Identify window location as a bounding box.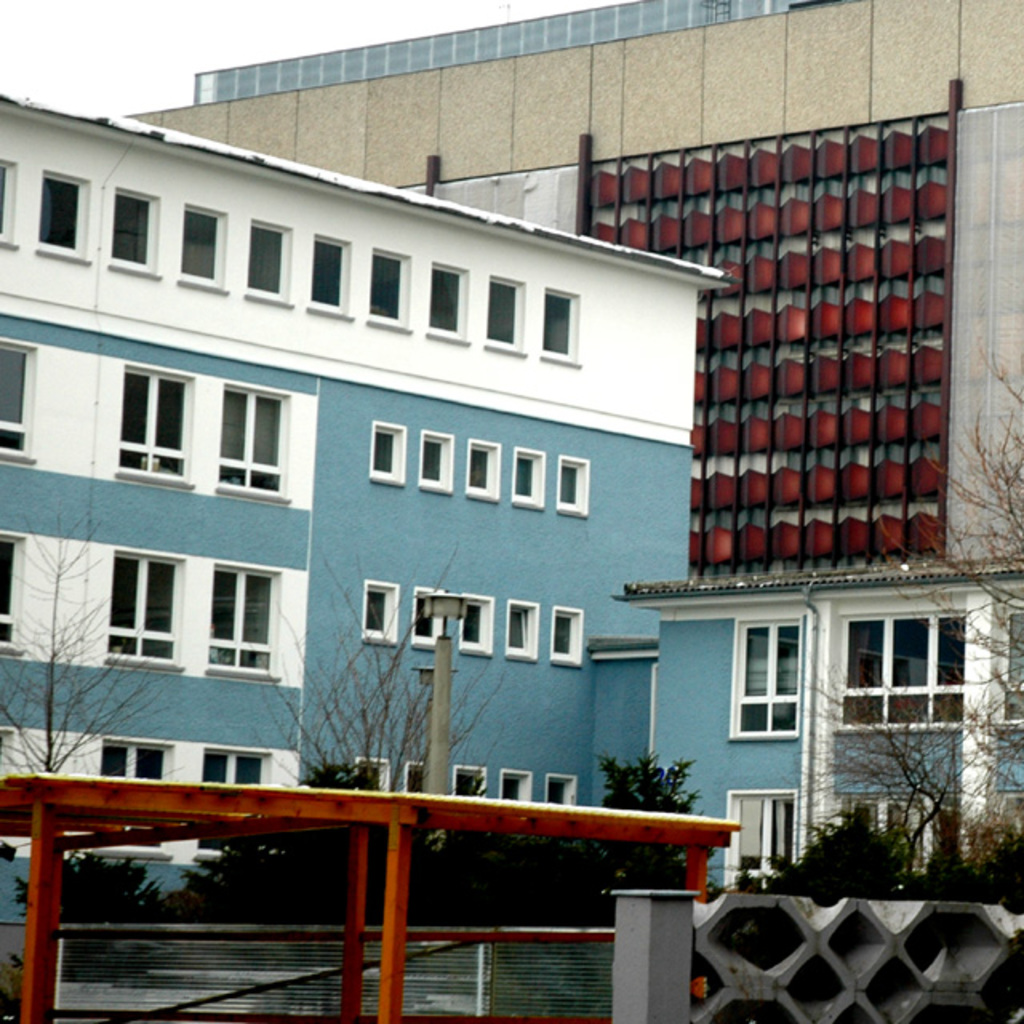
rect(483, 282, 520, 347).
